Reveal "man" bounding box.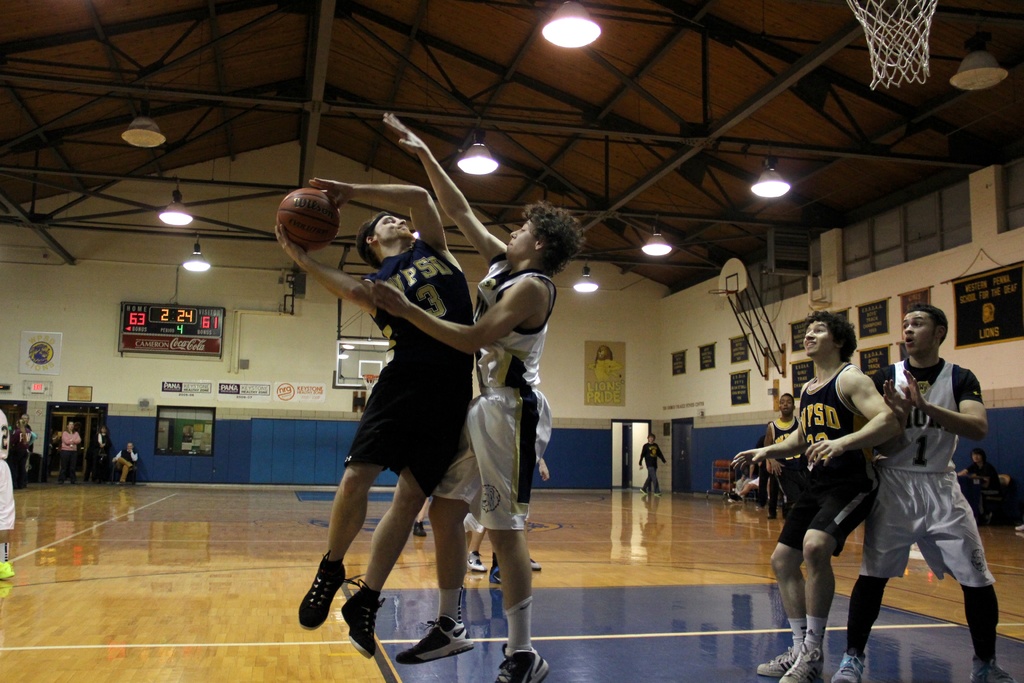
Revealed: Rect(765, 394, 808, 514).
